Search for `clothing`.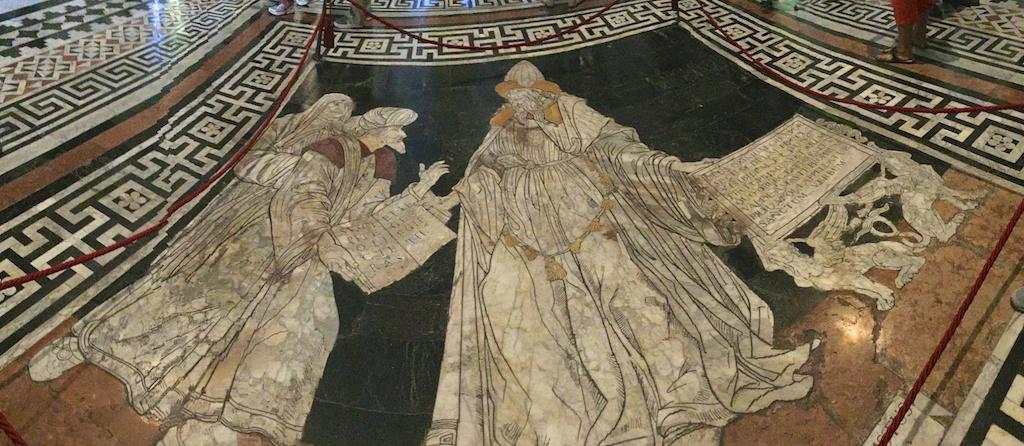
Found at {"x1": 78, "y1": 131, "x2": 451, "y2": 445}.
